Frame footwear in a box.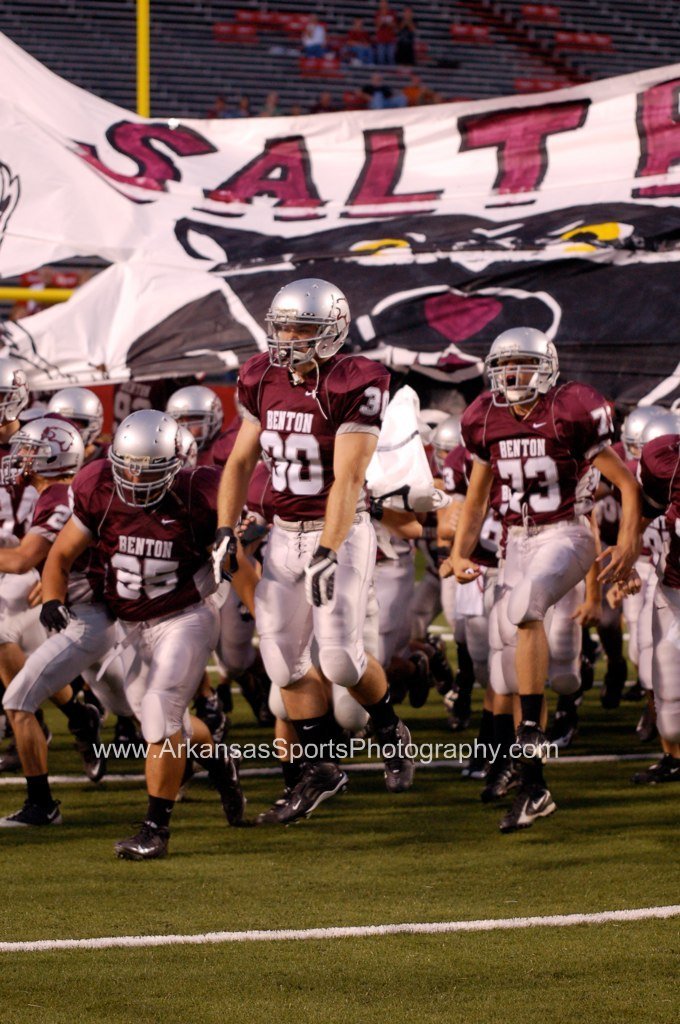
63, 693, 106, 787.
